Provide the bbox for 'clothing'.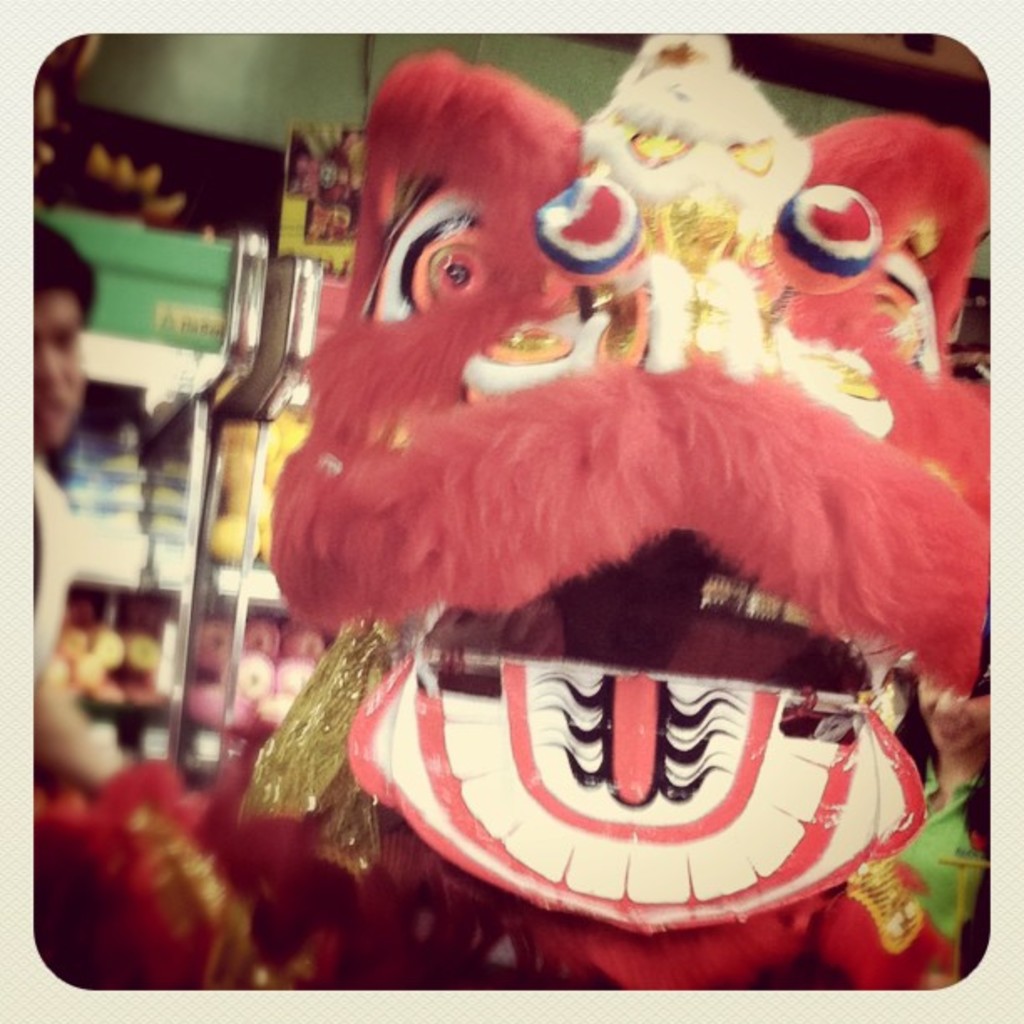
rect(35, 457, 80, 684).
